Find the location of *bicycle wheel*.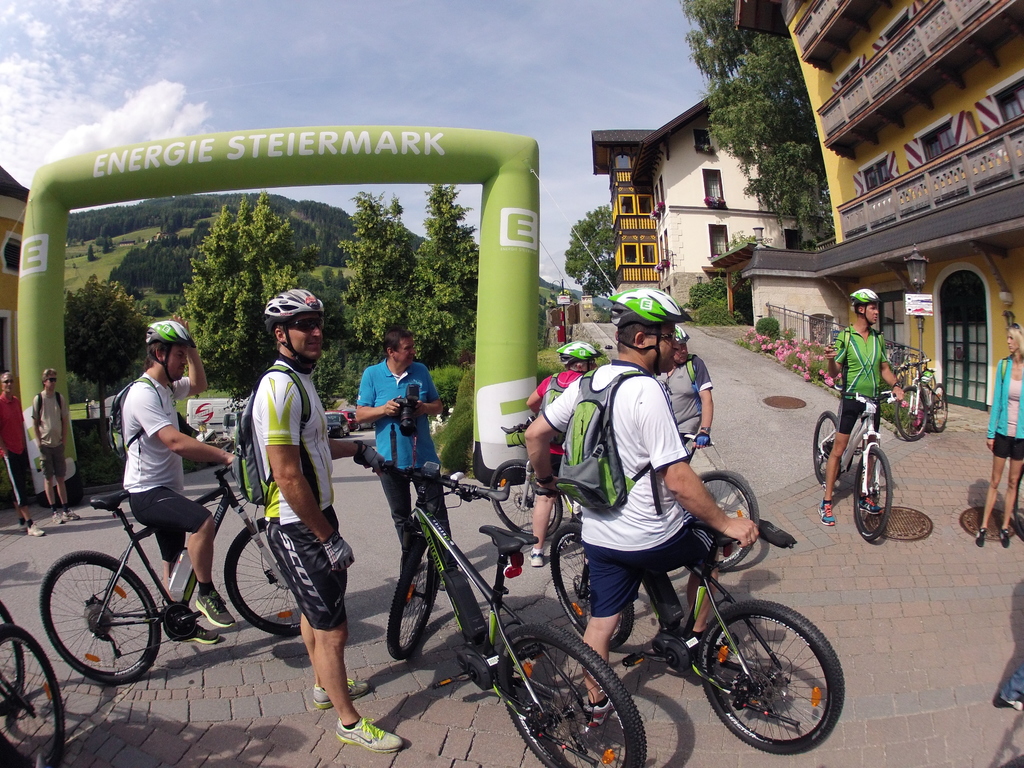
Location: [40,545,159,687].
